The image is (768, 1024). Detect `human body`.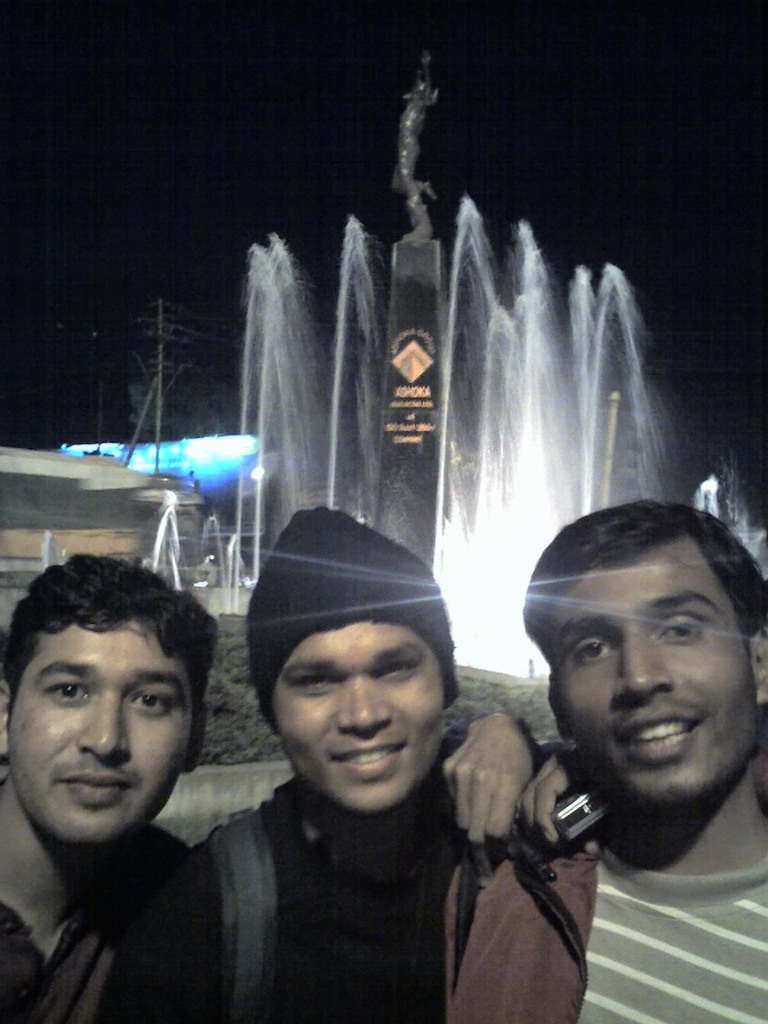
Detection: locate(130, 498, 610, 1023).
